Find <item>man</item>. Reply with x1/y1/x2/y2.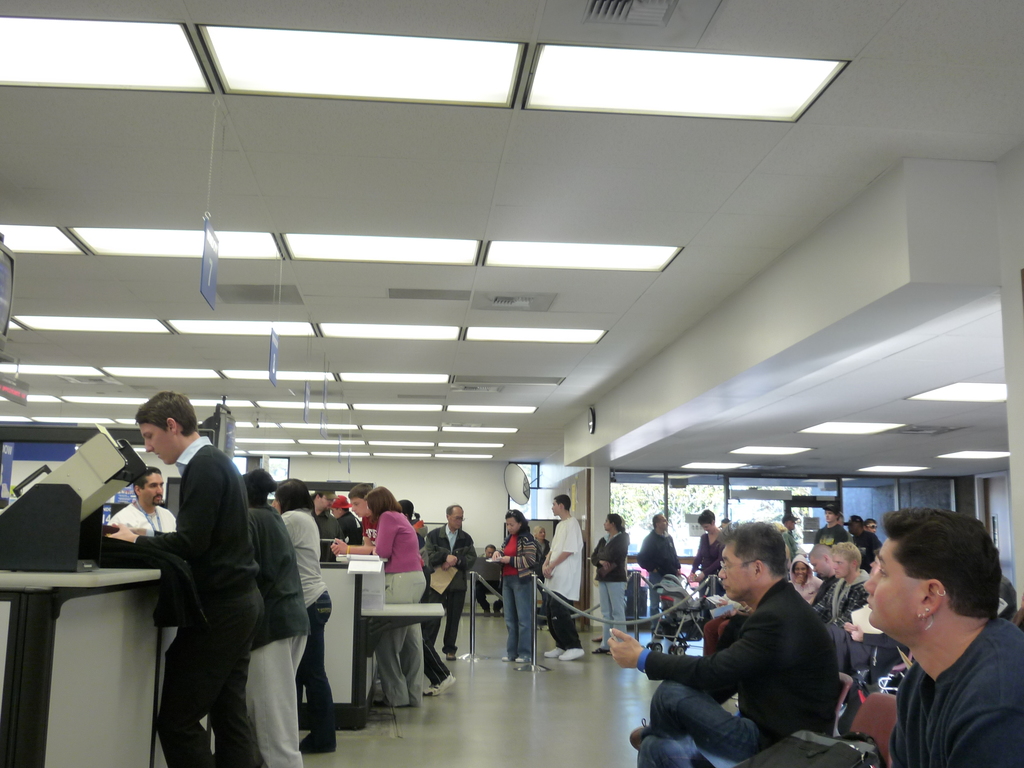
330/496/362/551.
